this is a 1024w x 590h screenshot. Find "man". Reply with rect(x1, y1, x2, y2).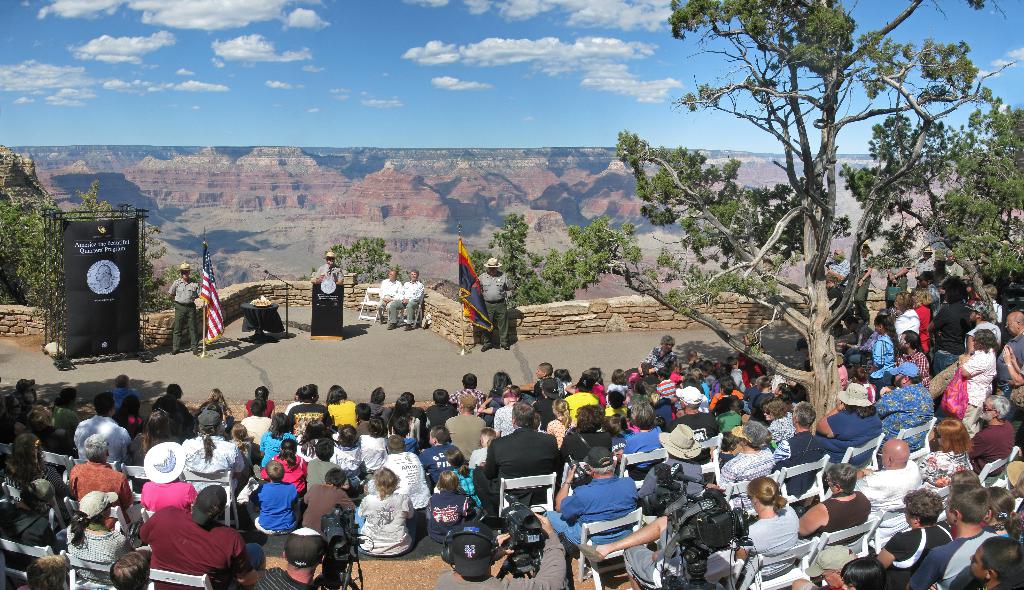
rect(114, 373, 136, 415).
